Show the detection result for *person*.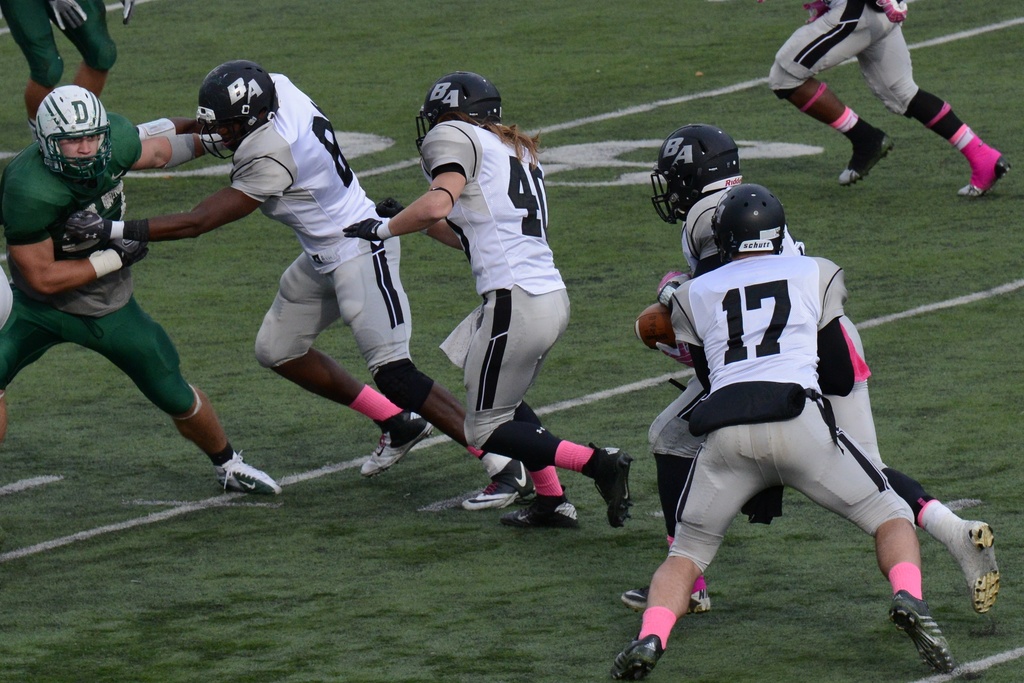
[x1=766, y1=0, x2=1010, y2=199].
